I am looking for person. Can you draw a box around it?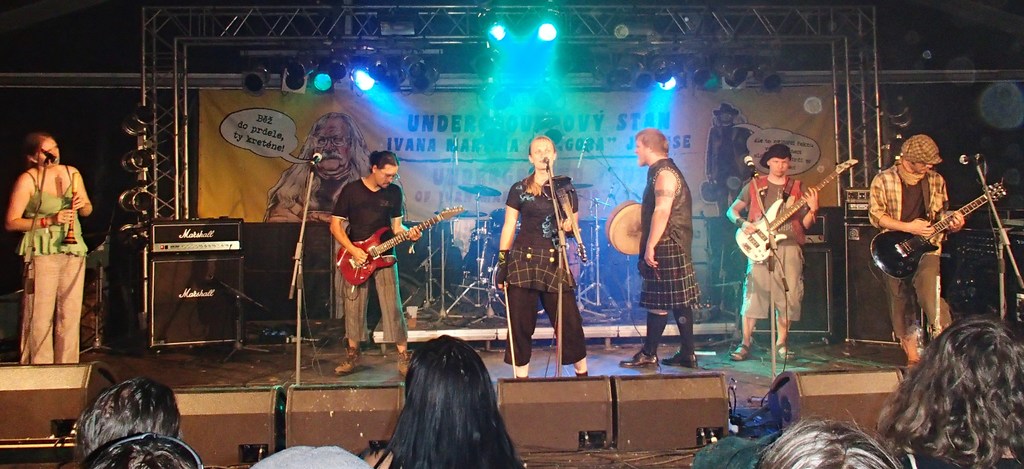
Sure, the bounding box is bbox=[332, 158, 421, 355].
